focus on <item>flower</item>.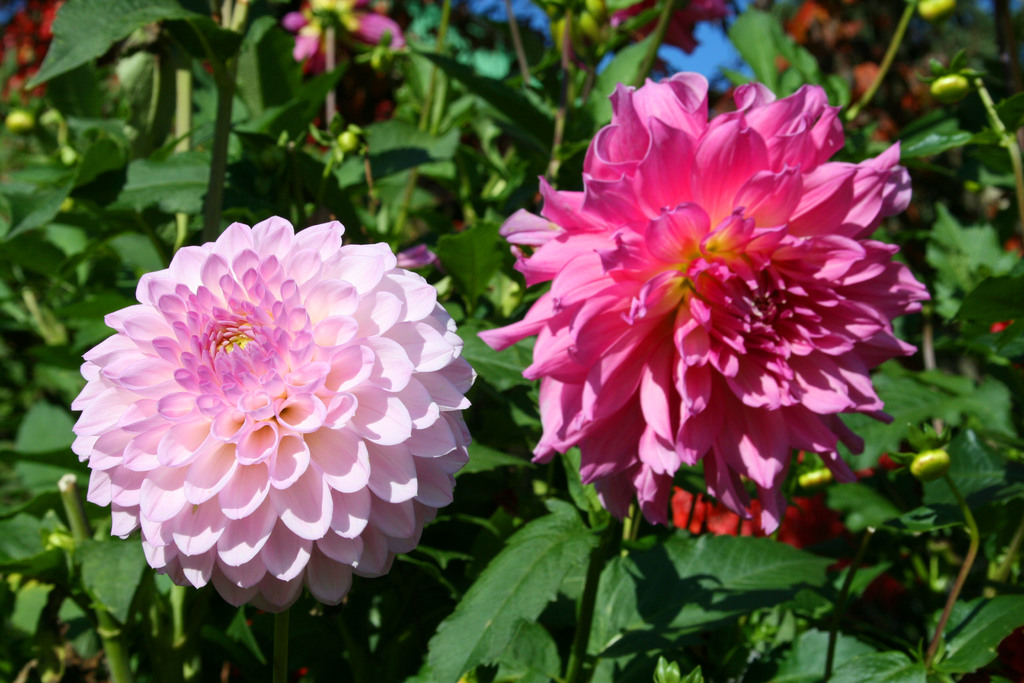
Focused at 474, 60, 935, 538.
